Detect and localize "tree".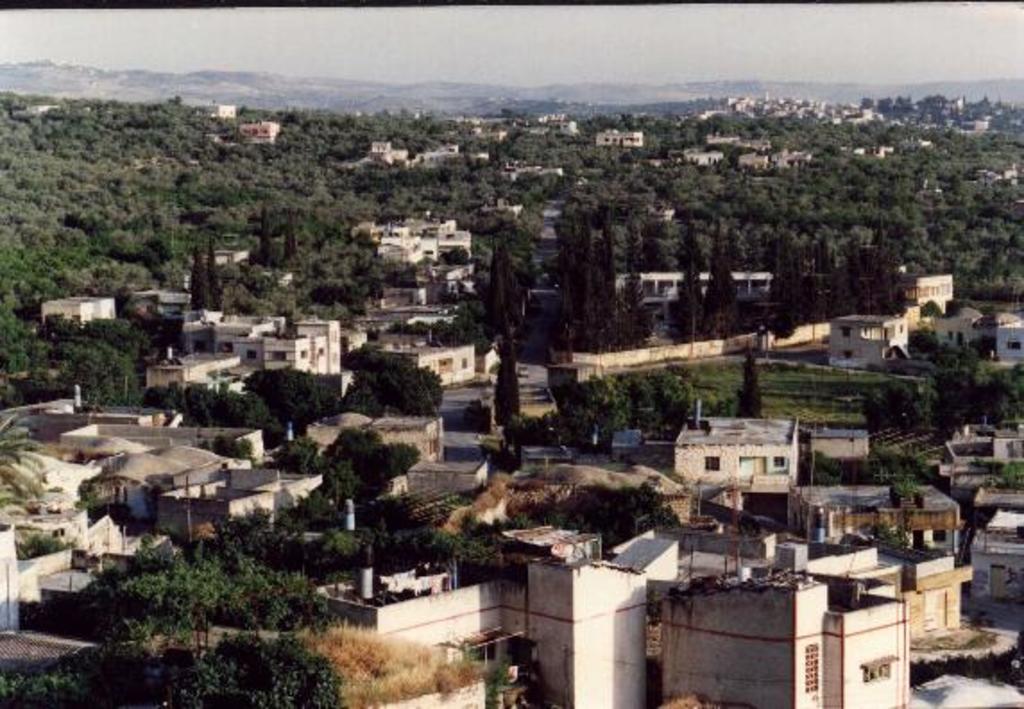
Localized at (569,369,702,457).
